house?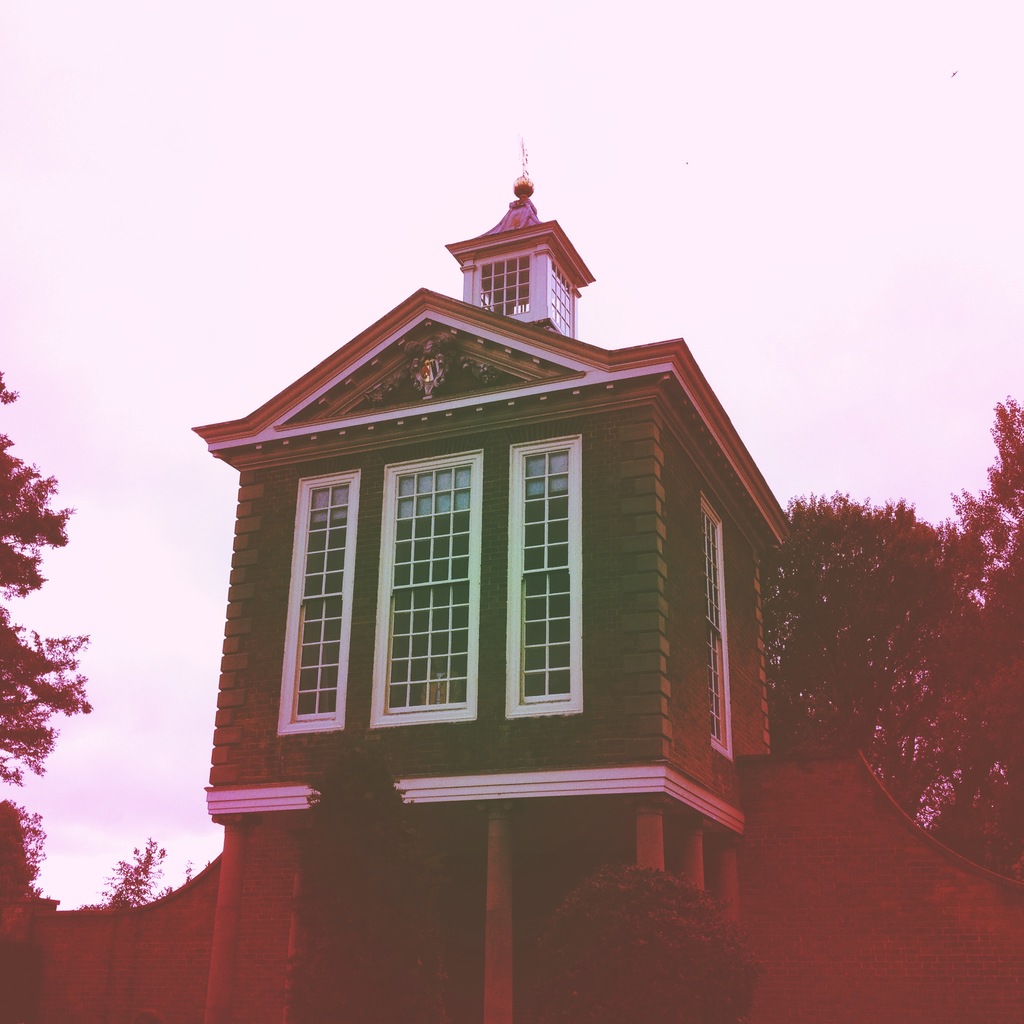
l=0, t=164, r=1023, b=1023
